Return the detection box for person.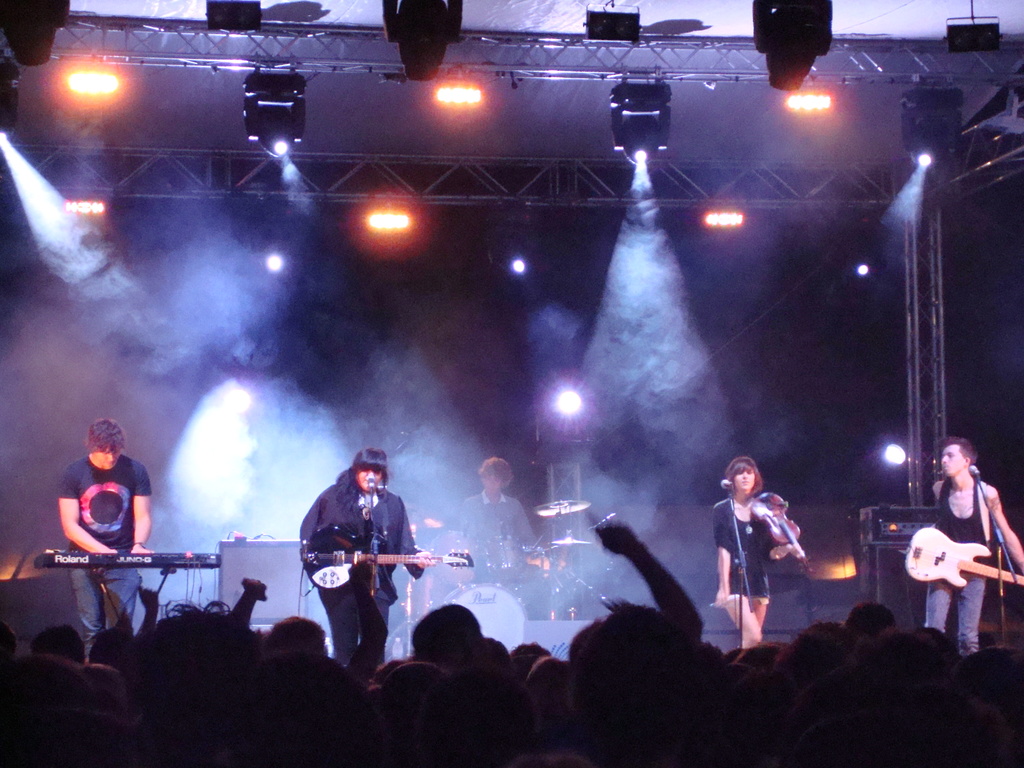
rect(460, 455, 547, 598).
